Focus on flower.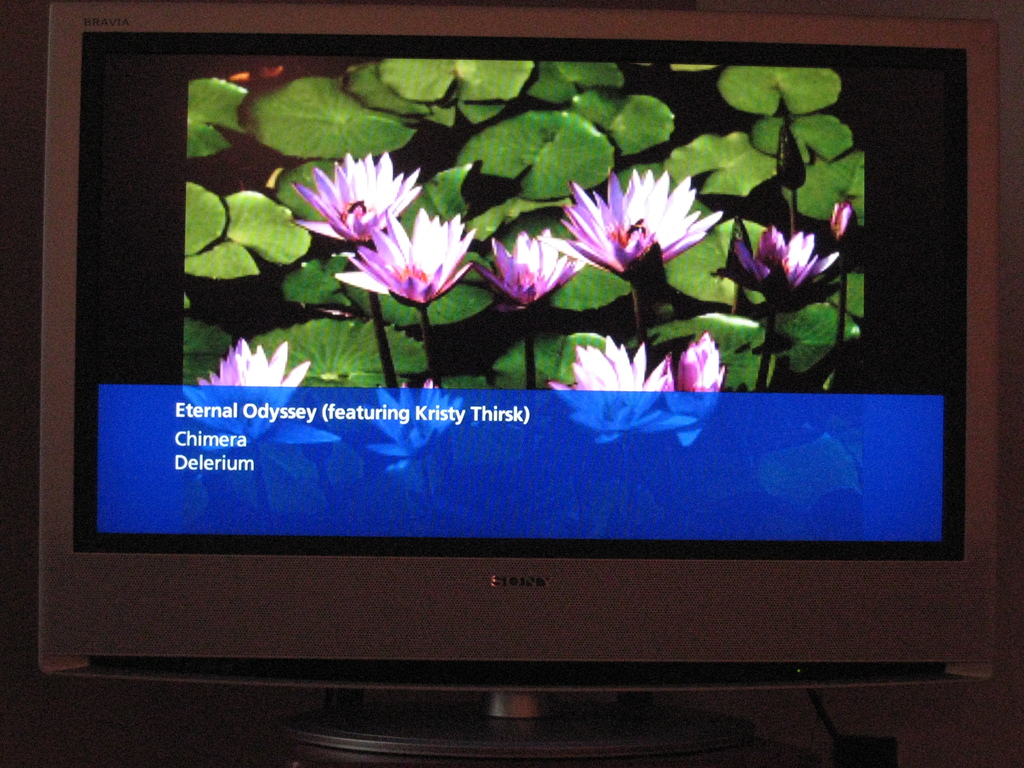
Focused at [291, 148, 418, 245].
